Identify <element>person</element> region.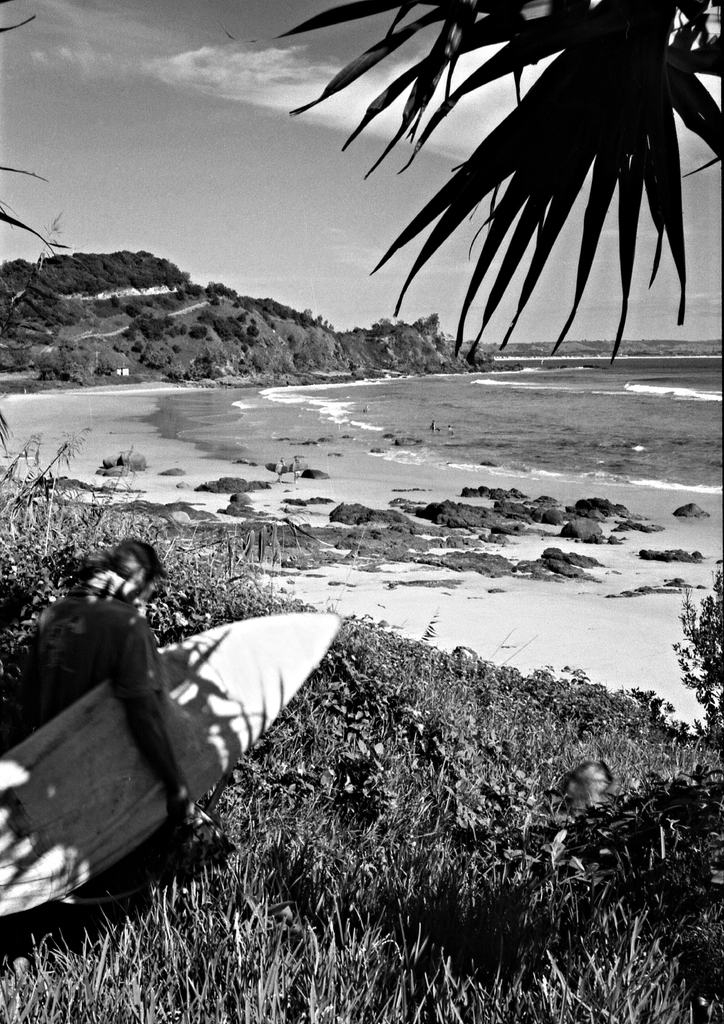
Region: locate(27, 532, 186, 858).
